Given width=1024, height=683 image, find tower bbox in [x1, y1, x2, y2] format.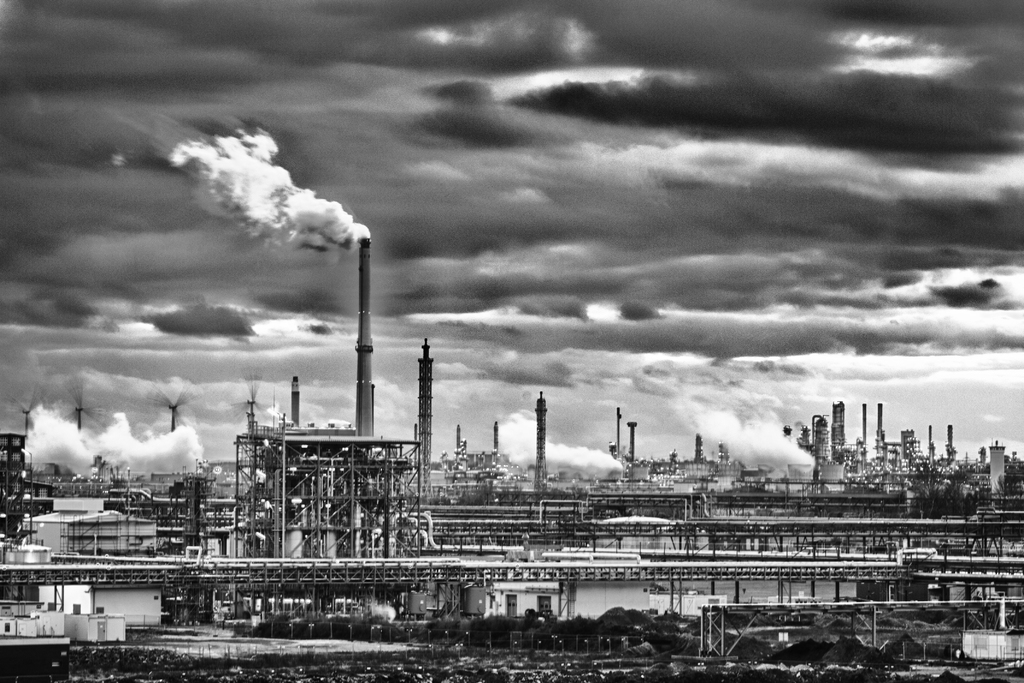
[229, 233, 439, 562].
